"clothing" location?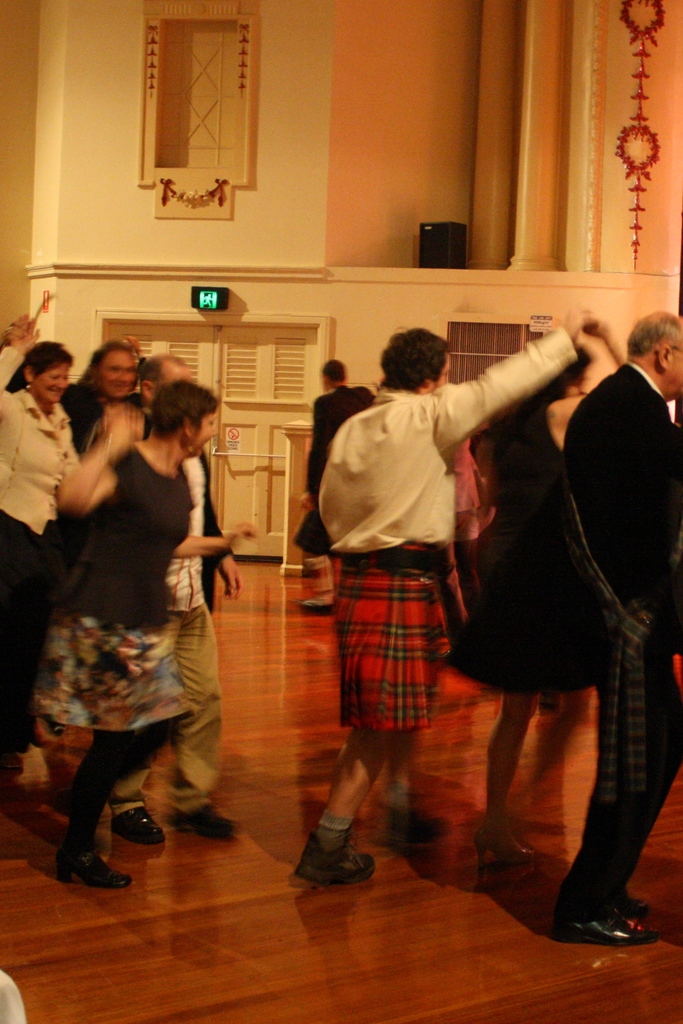
rect(305, 318, 568, 750)
